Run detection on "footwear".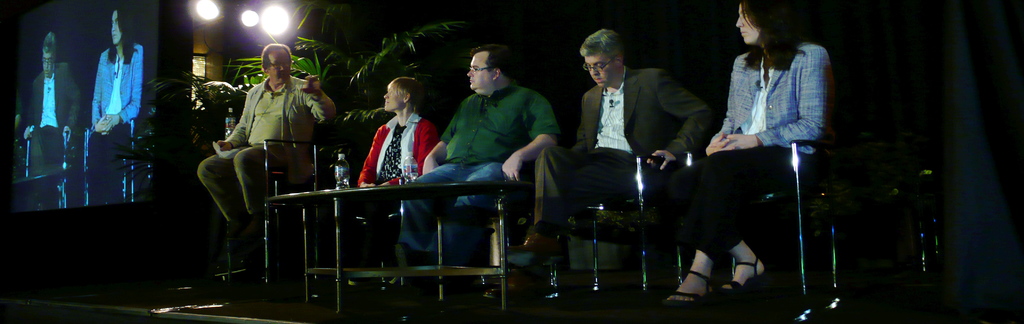
Result: l=662, t=268, r=723, b=308.
